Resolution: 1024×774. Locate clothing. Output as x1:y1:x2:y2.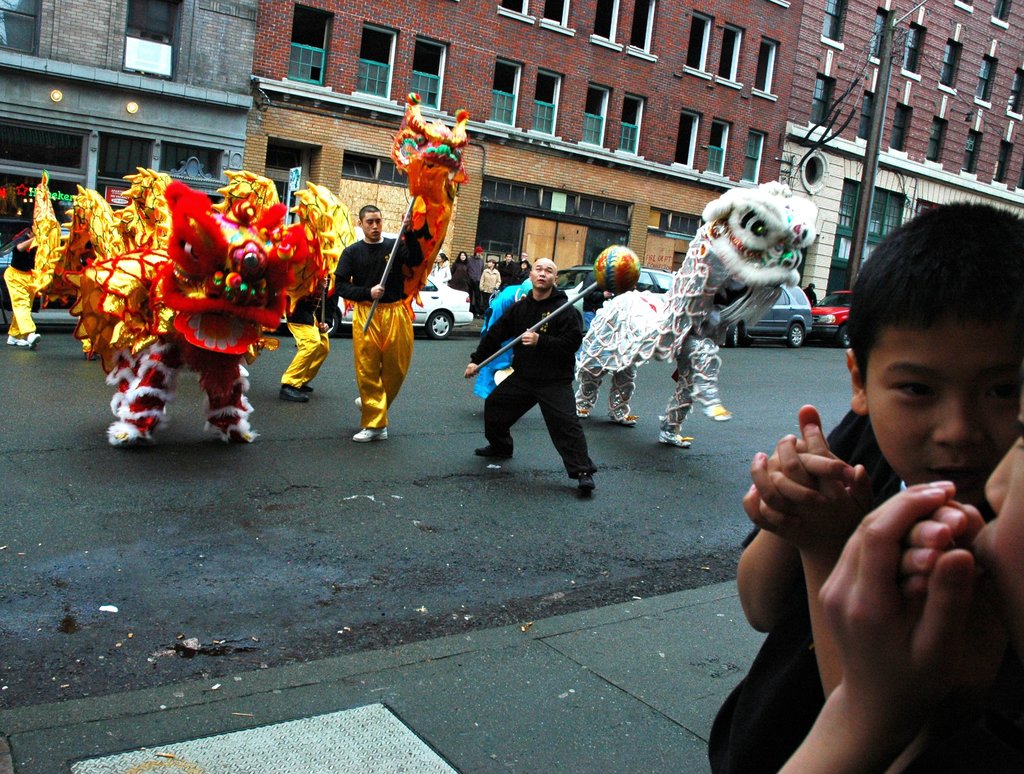
420:251:450:289.
